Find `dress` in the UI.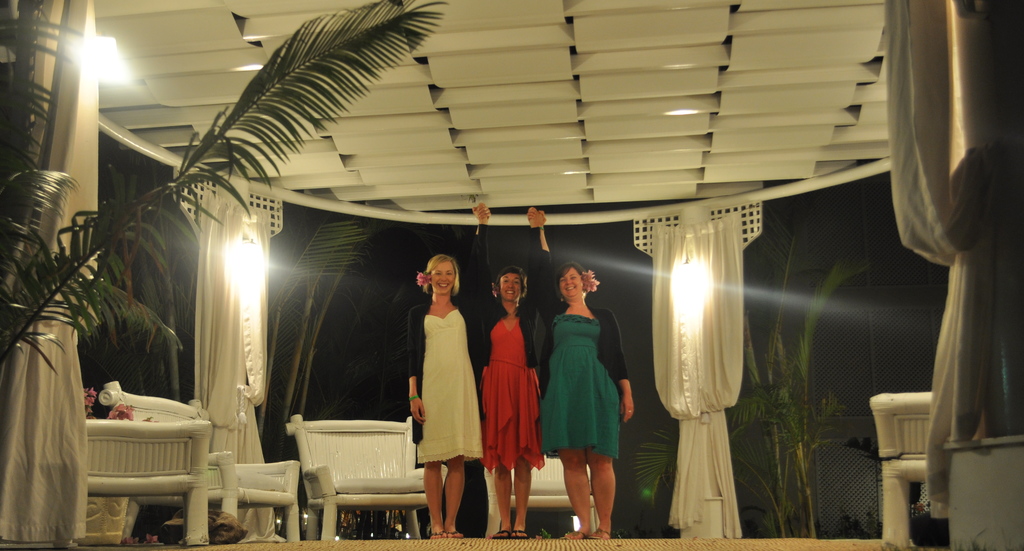
UI element at (538, 311, 621, 463).
